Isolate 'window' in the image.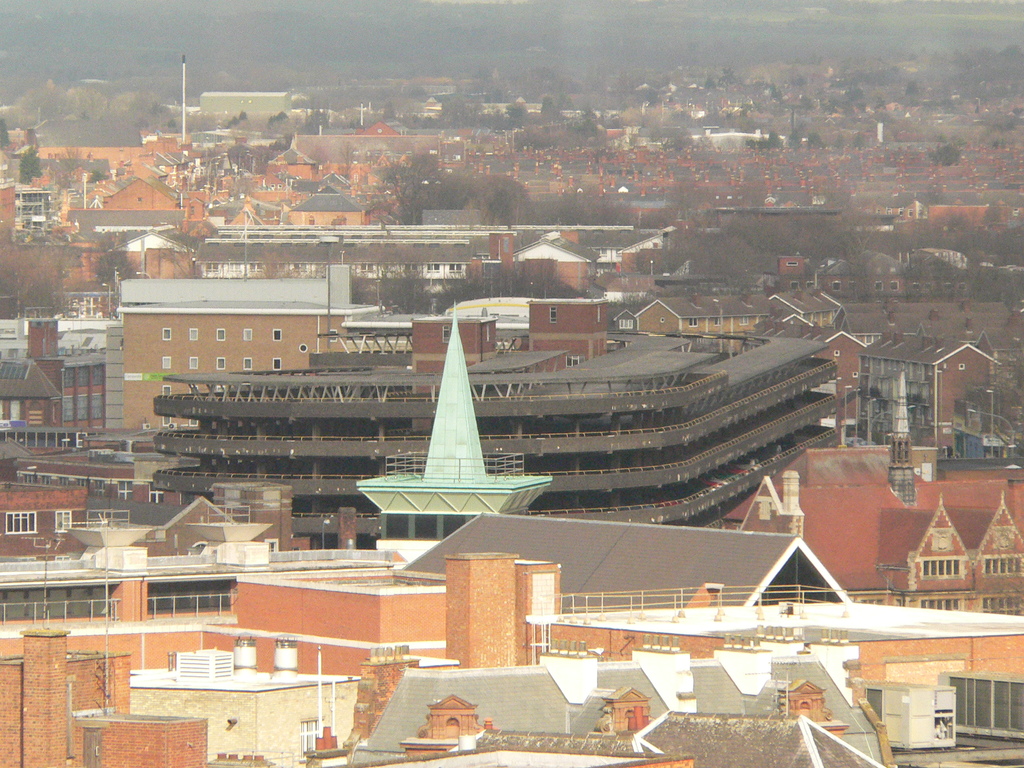
Isolated region: <box>566,353,579,366</box>.
